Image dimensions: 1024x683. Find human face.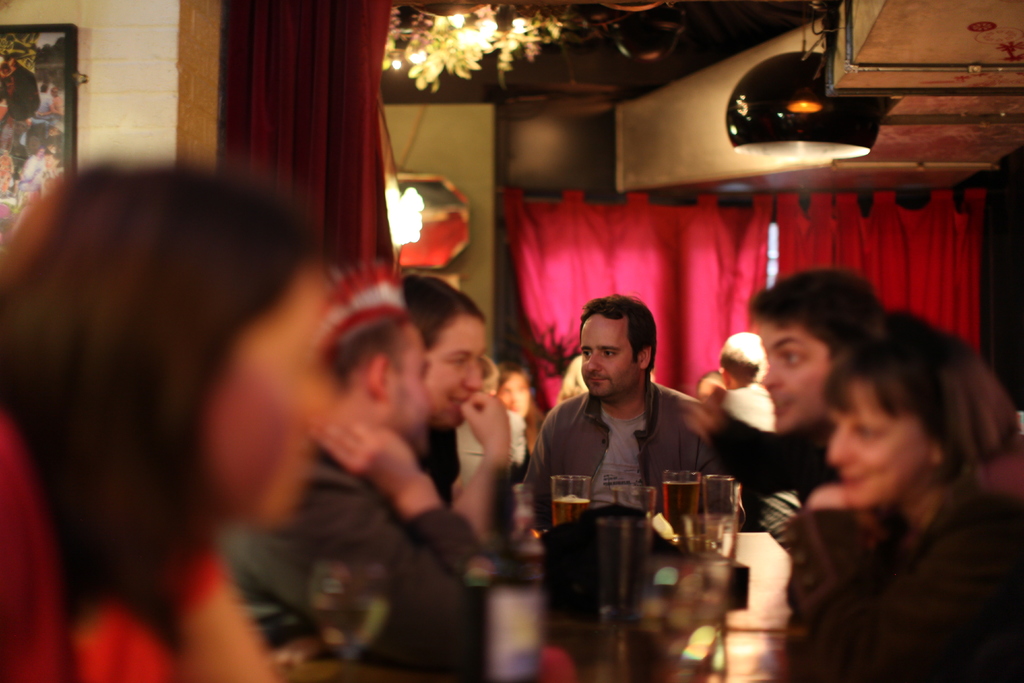
213,262,339,530.
